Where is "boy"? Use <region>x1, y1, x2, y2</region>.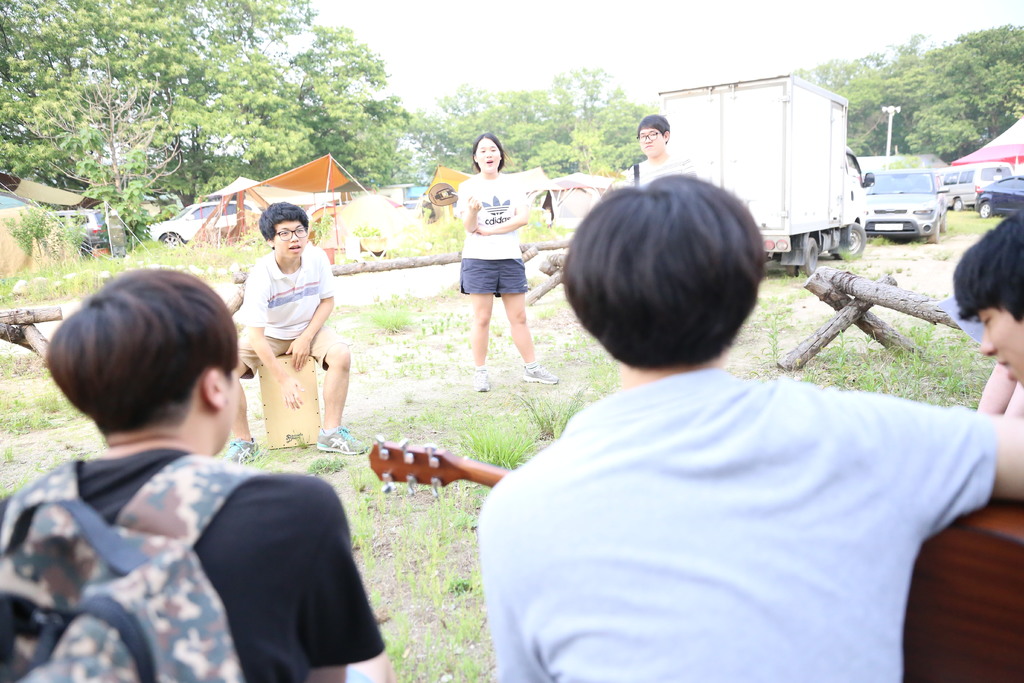
<region>225, 202, 370, 460</region>.
